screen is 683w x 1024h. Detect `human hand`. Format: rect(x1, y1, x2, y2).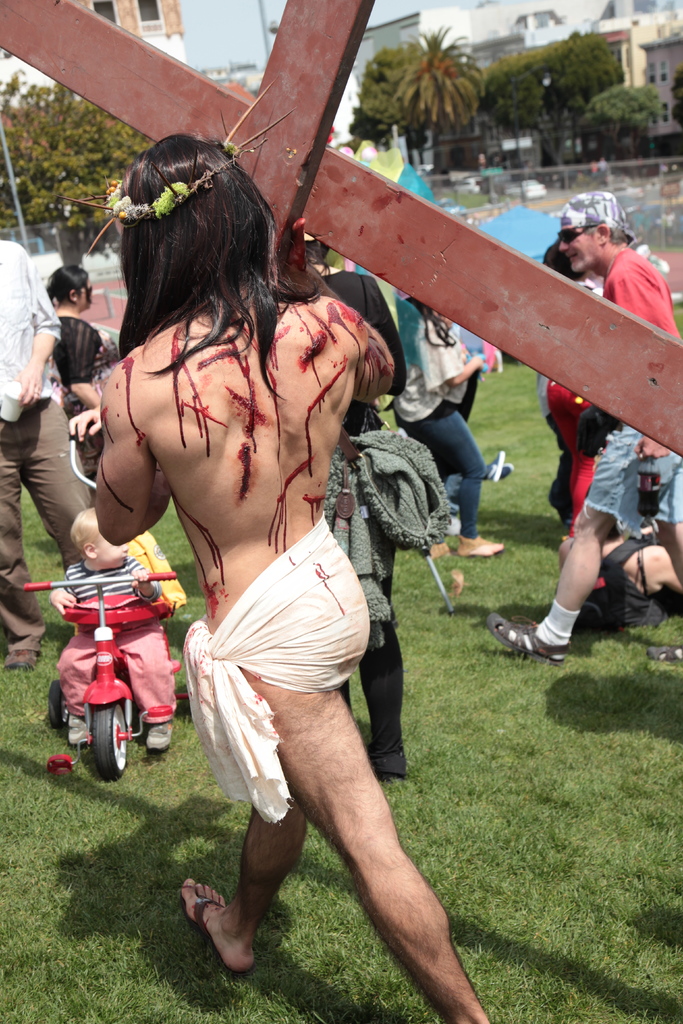
rect(67, 401, 100, 436).
